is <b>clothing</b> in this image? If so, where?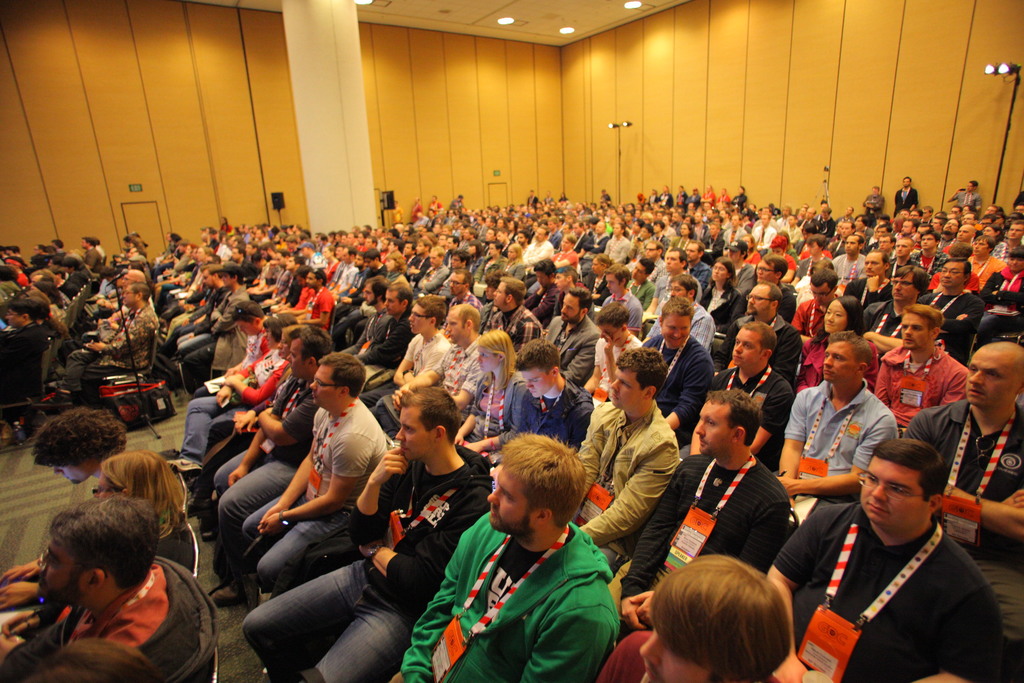
Yes, at (left=522, top=236, right=556, bottom=263).
